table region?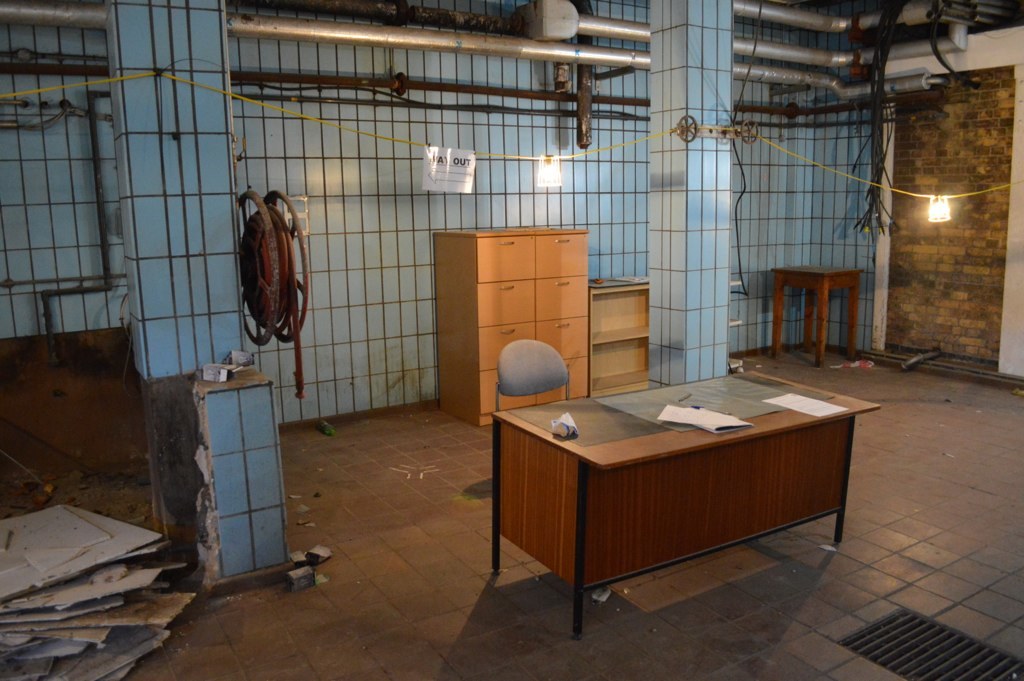
<region>776, 263, 864, 365</region>
